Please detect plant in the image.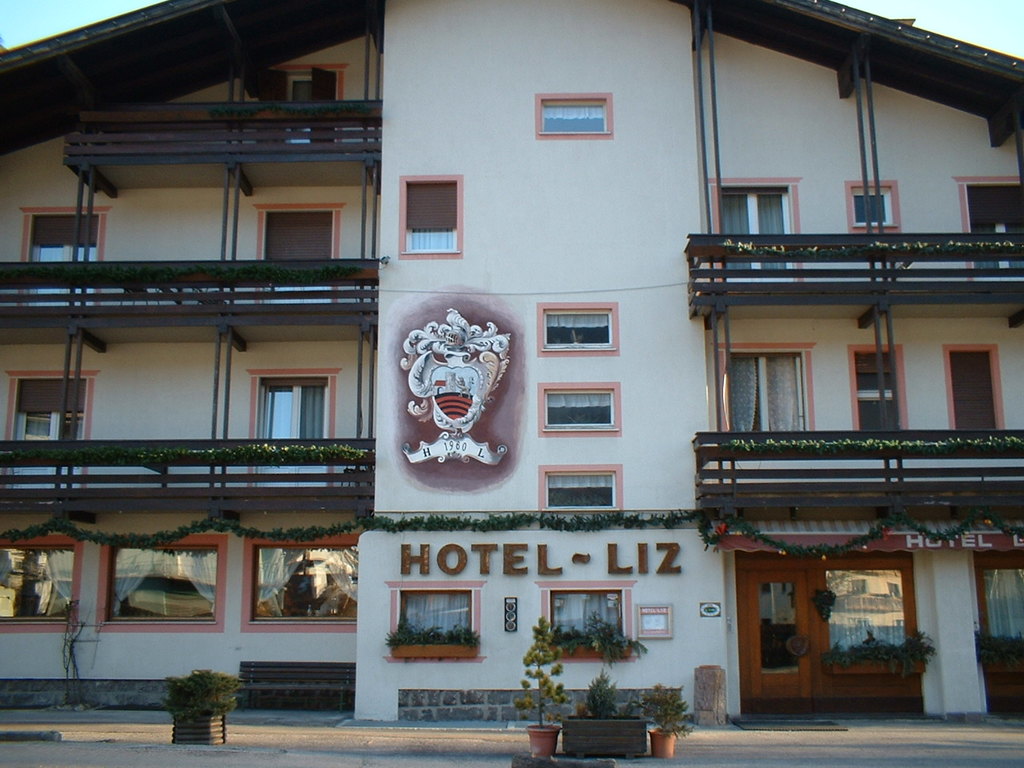
<region>585, 670, 618, 718</region>.
